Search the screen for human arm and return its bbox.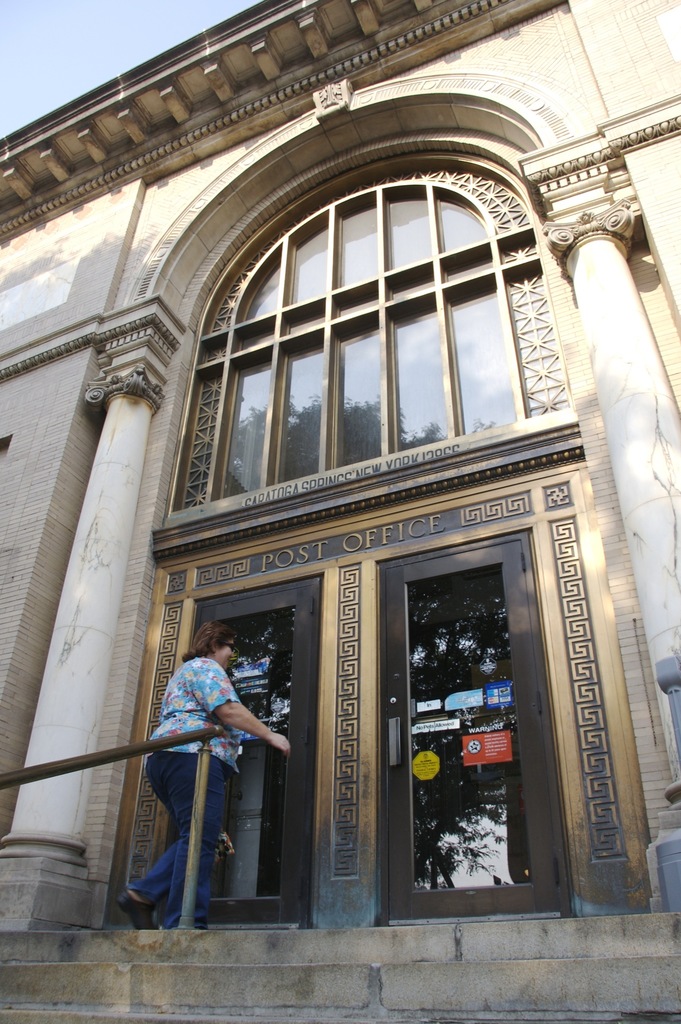
Found: detection(181, 689, 263, 777).
